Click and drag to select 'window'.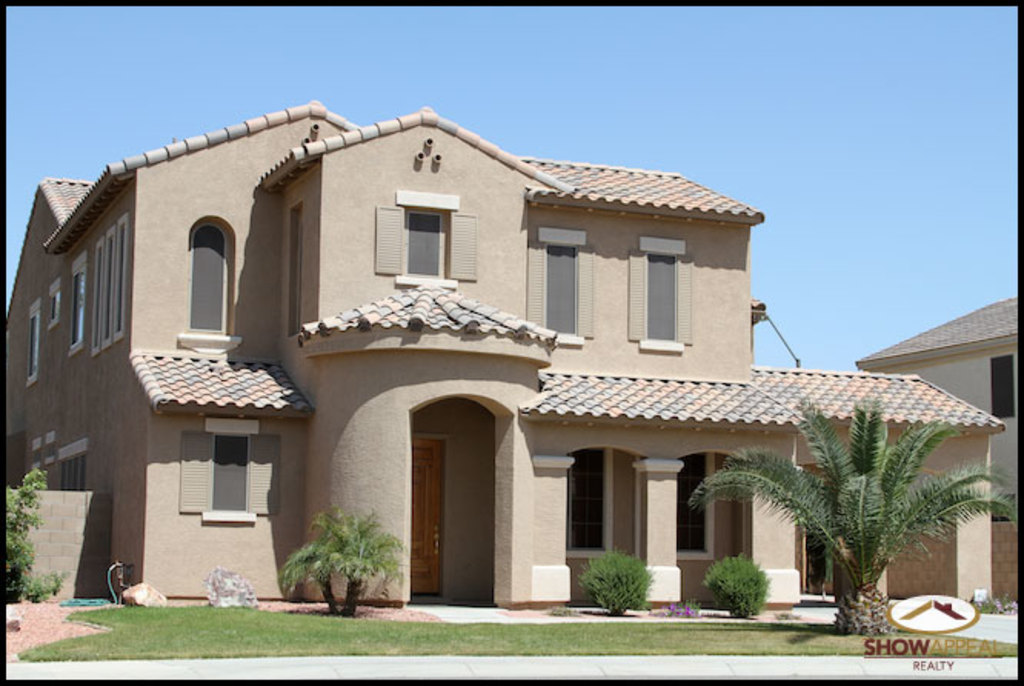
Selection: (558,435,613,561).
